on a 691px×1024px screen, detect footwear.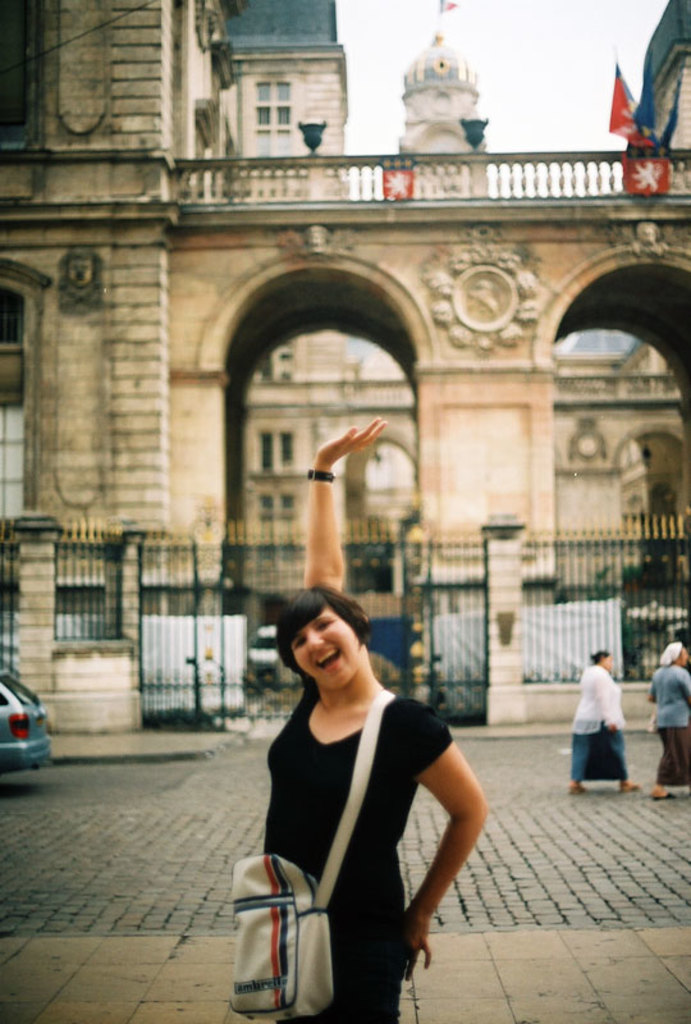
[621,780,639,791].
